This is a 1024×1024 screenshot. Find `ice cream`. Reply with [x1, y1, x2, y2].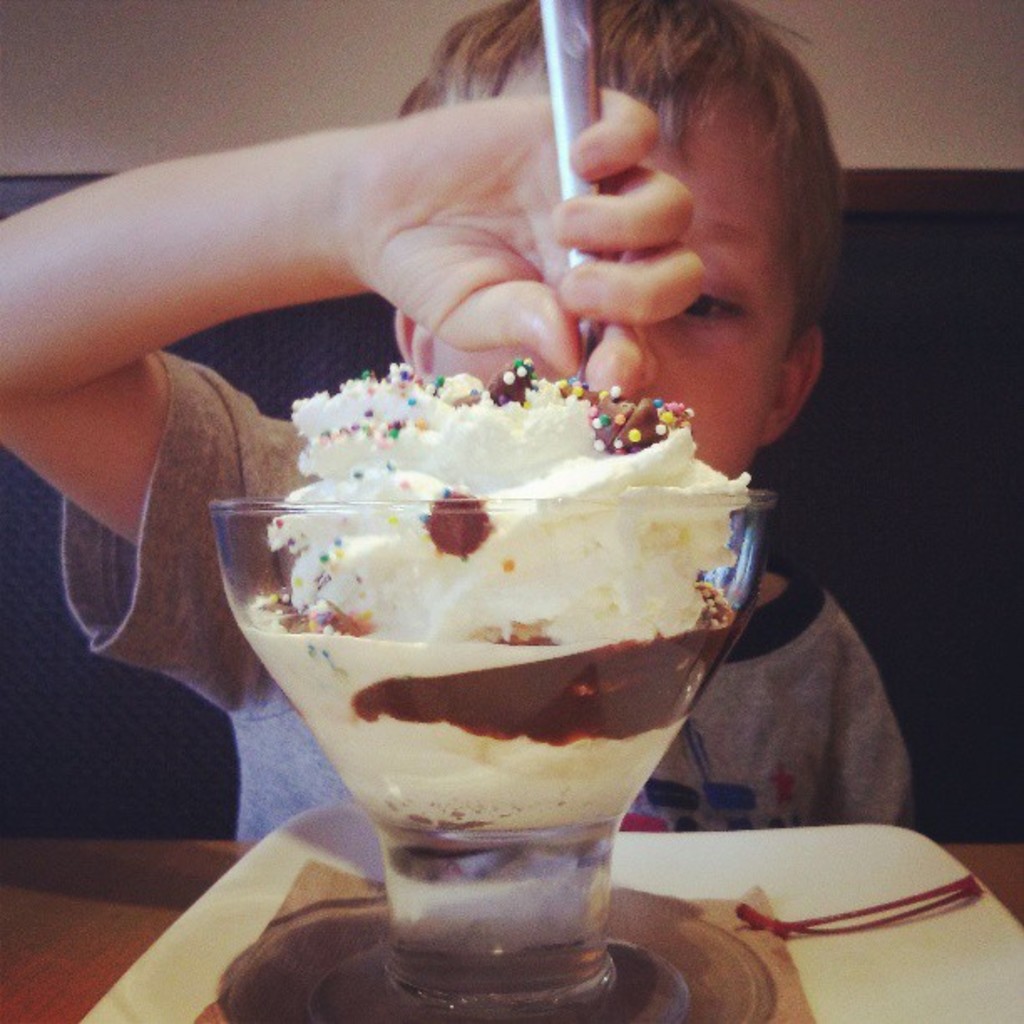
[246, 371, 741, 830].
